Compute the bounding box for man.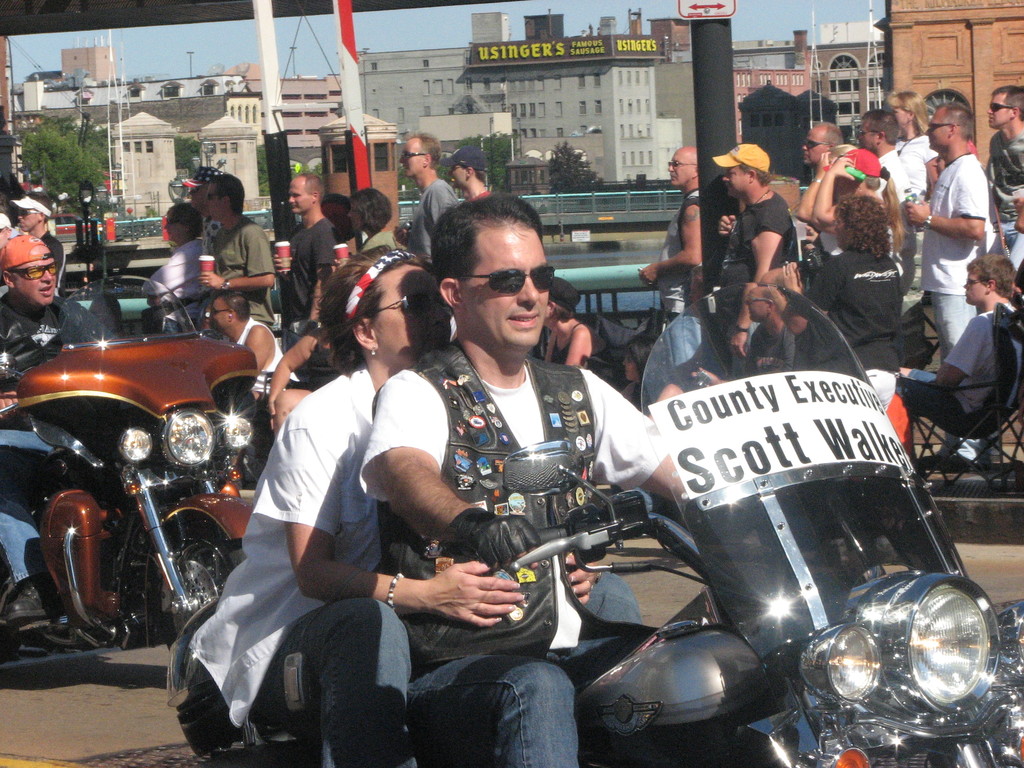
select_region(353, 186, 685, 767).
